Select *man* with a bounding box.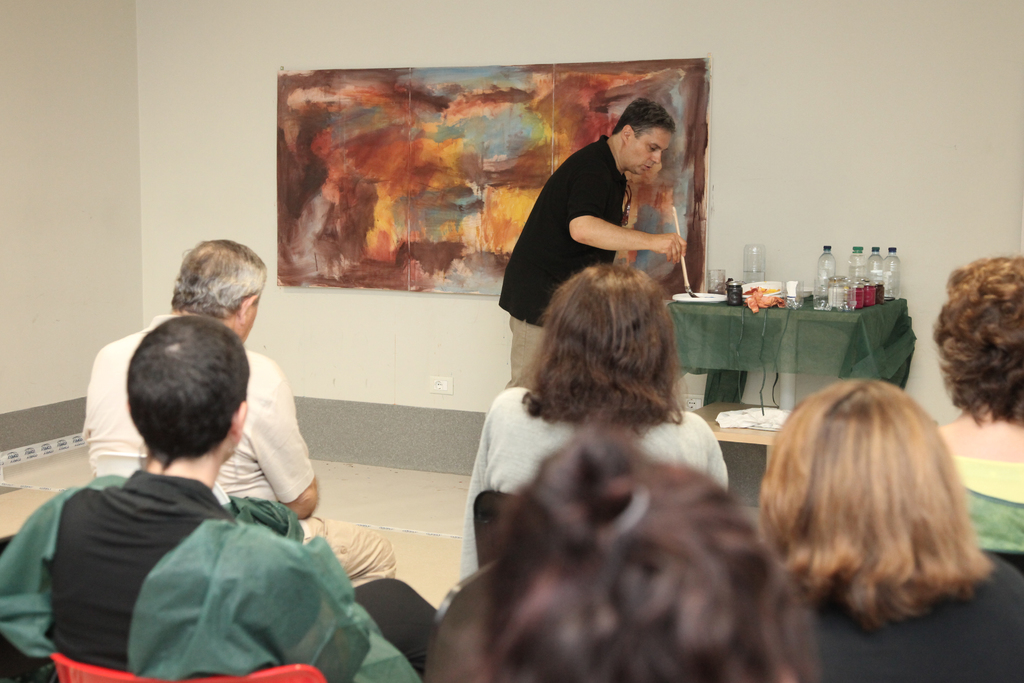
Rect(499, 99, 685, 392).
